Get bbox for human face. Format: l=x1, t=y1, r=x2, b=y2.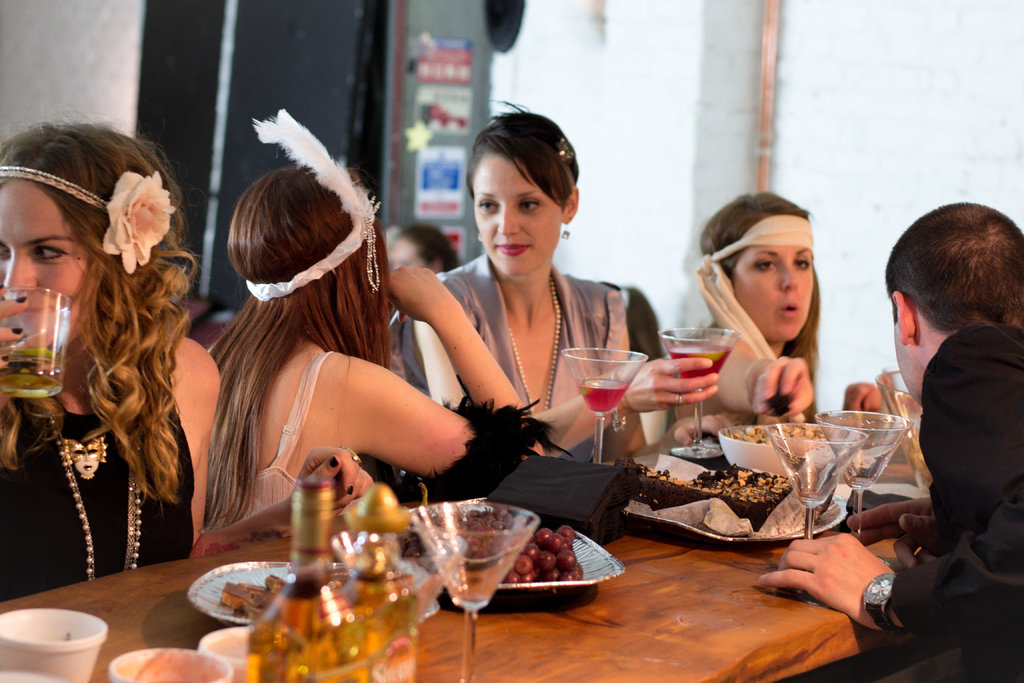
l=732, t=241, r=811, b=342.
